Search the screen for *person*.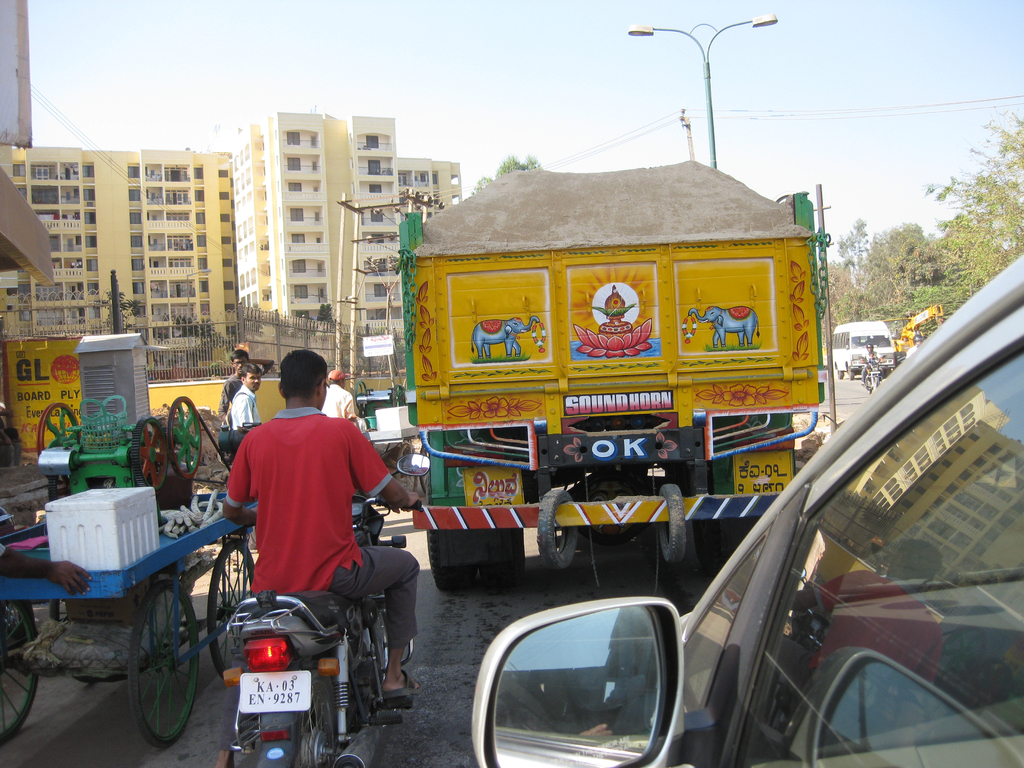
Found at l=194, t=336, r=383, b=723.
